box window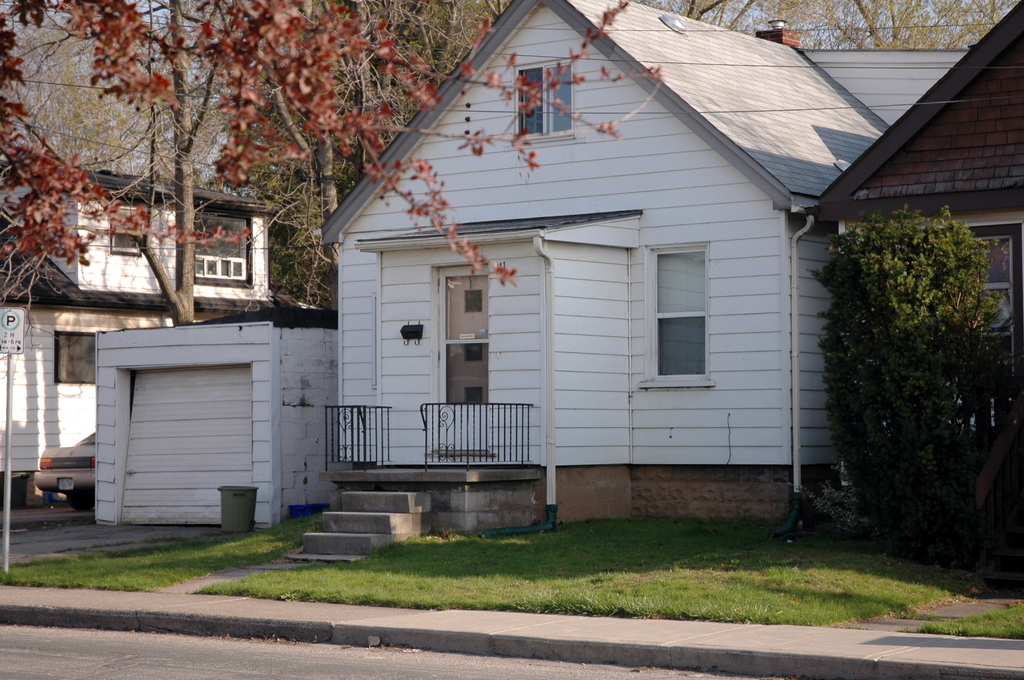
box(108, 206, 145, 253)
